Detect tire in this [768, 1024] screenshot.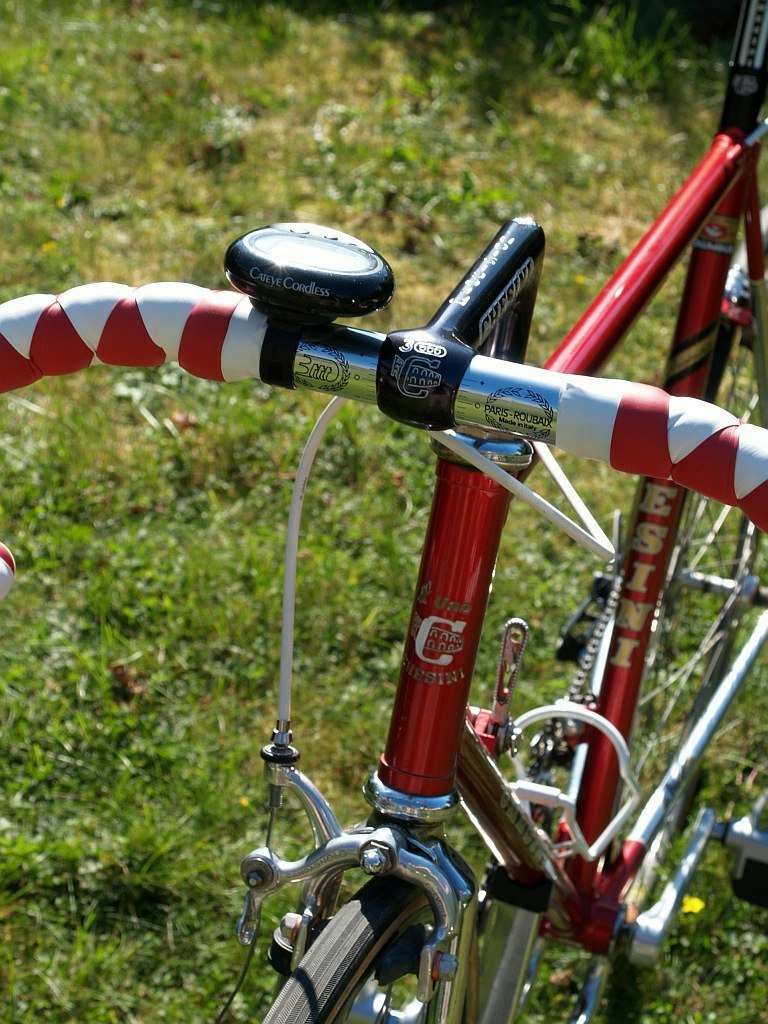
Detection: bbox=(260, 874, 440, 1023).
